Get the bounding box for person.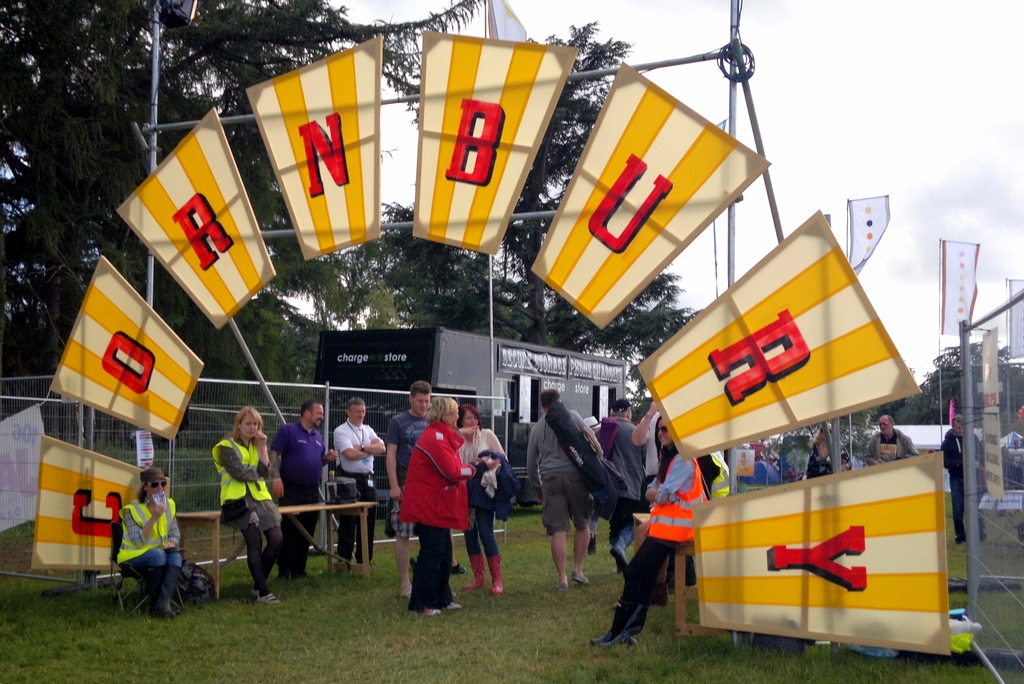
<box>329,392,386,589</box>.
